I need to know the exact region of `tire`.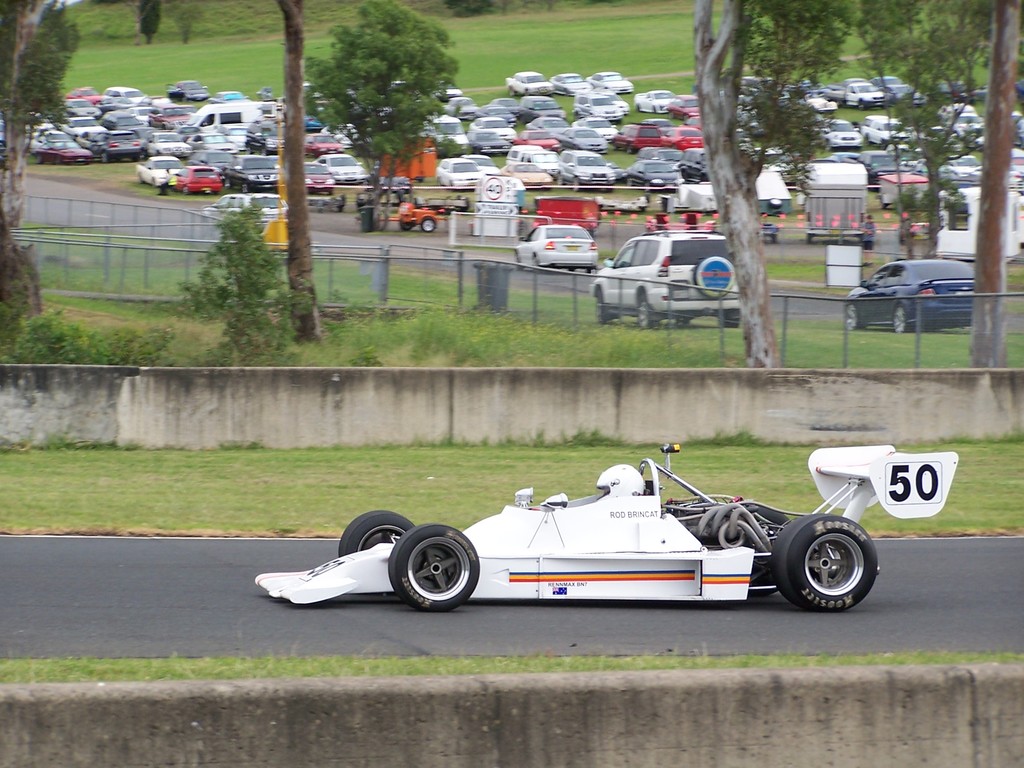
Region: pyautogui.locateOnScreen(387, 522, 479, 611).
